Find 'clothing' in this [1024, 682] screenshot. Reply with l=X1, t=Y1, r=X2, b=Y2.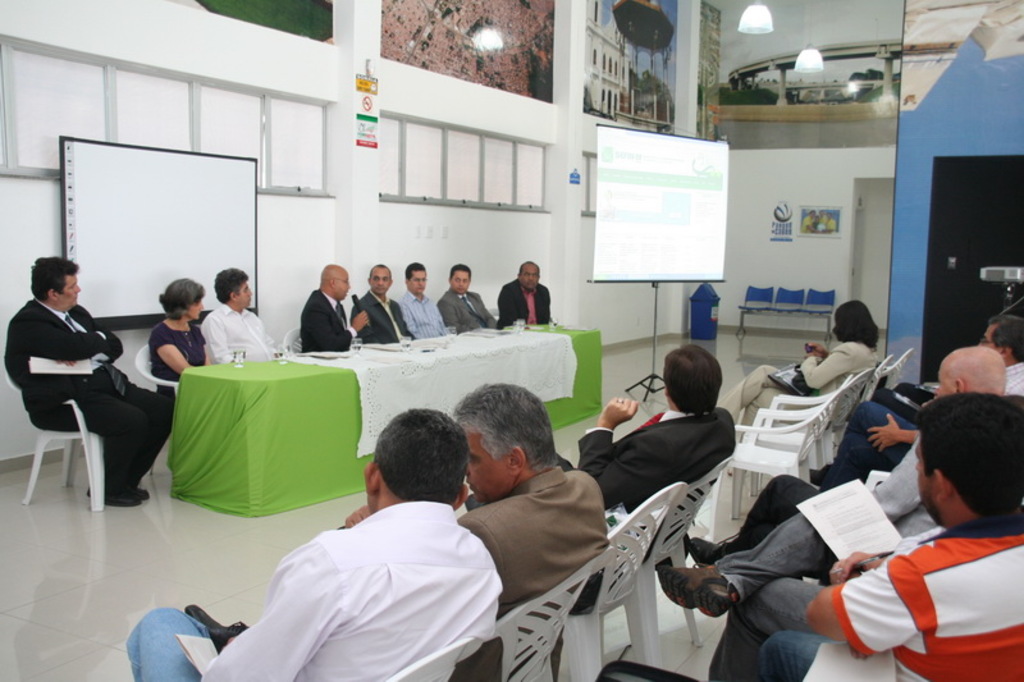
l=298, t=285, r=356, b=345.
